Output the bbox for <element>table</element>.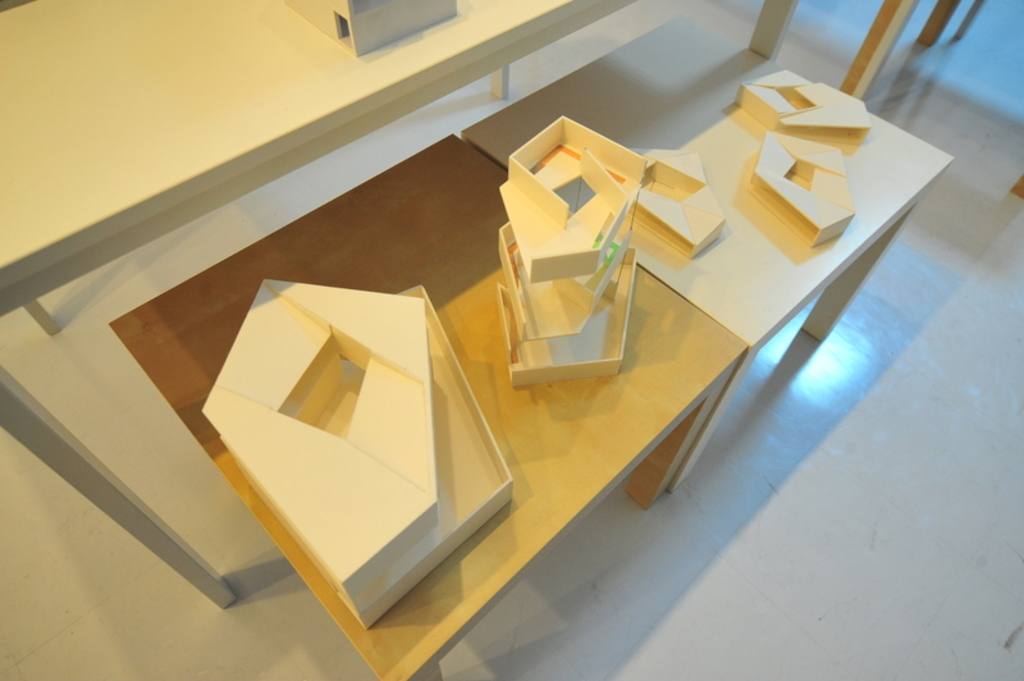
region(244, 29, 970, 677).
